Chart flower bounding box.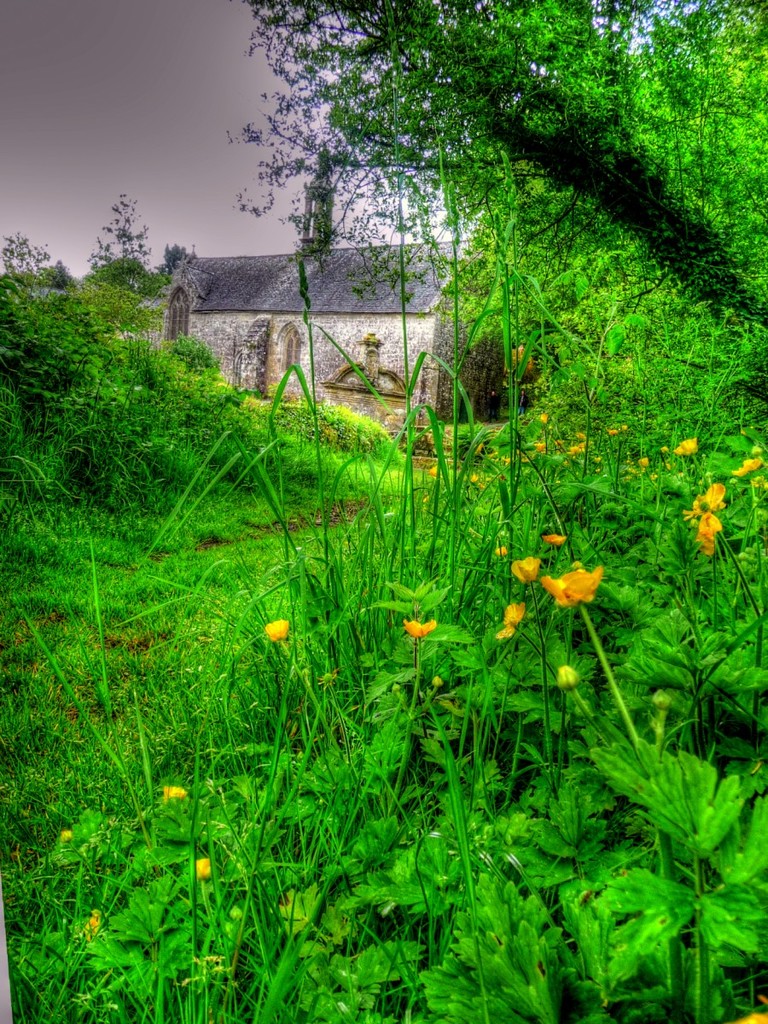
Charted: x1=401, y1=613, x2=440, y2=639.
